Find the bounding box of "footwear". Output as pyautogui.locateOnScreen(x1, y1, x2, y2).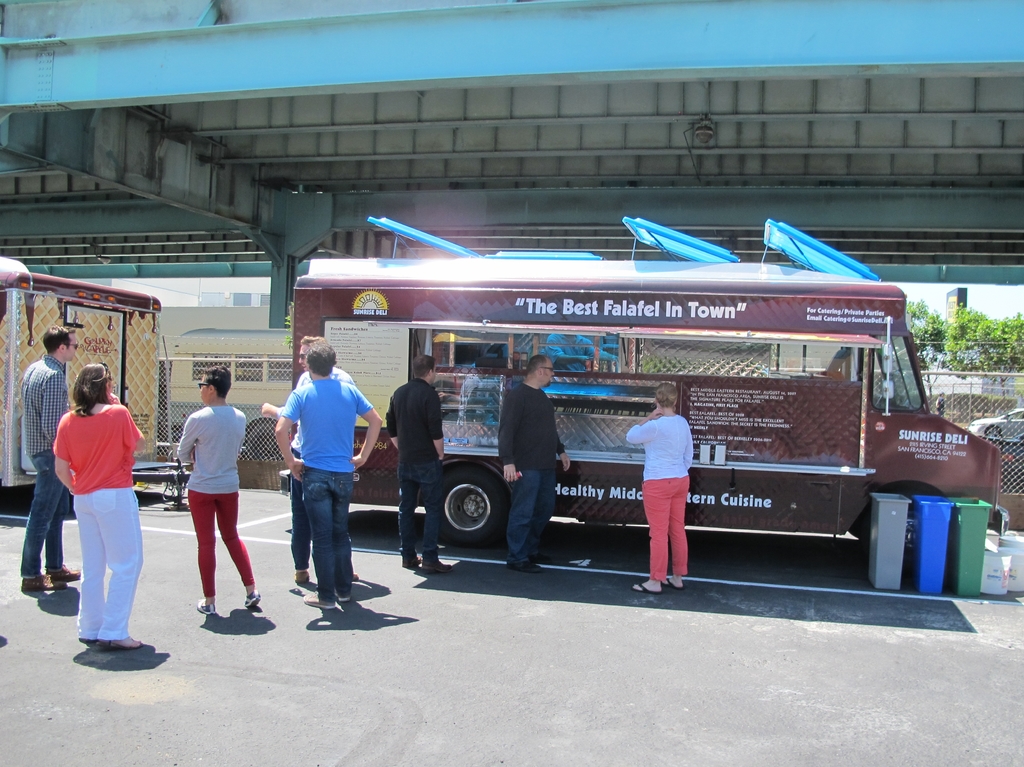
pyautogui.locateOnScreen(51, 570, 81, 583).
